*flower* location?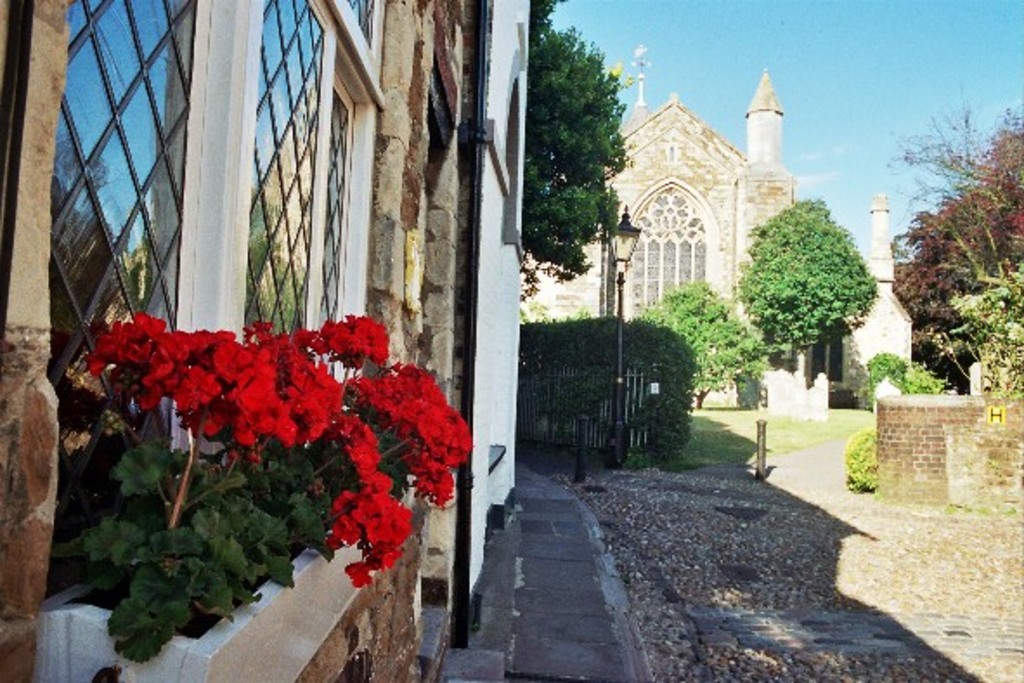
locate(345, 556, 376, 589)
